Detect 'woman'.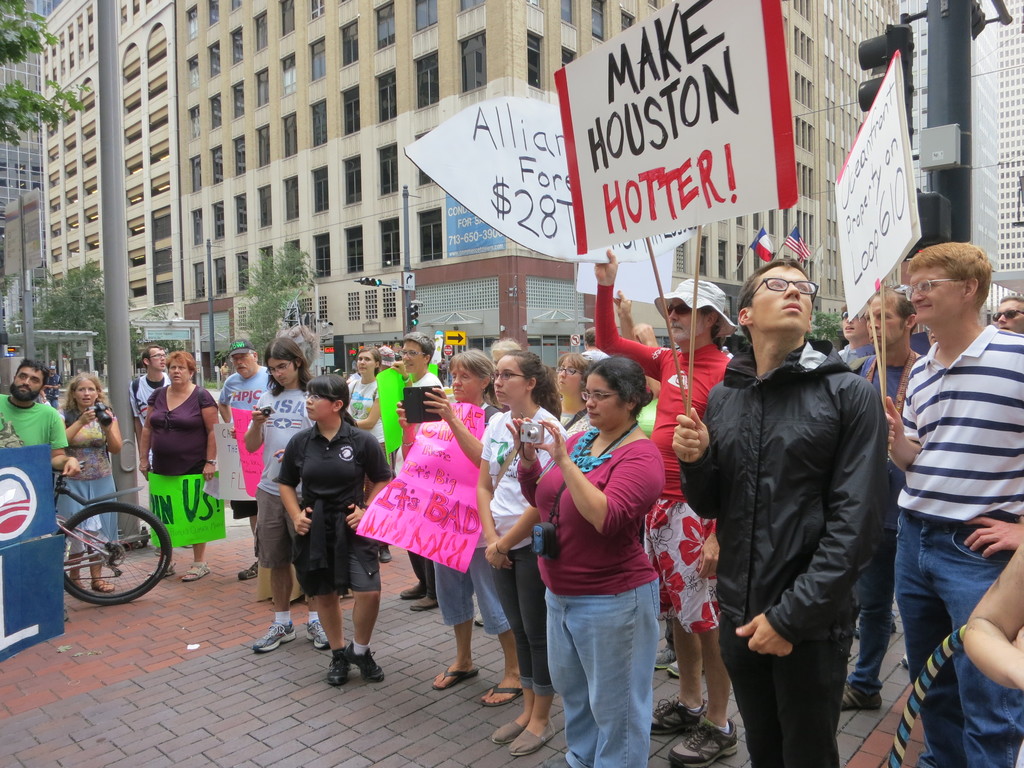
Detected at (395,351,524,708).
